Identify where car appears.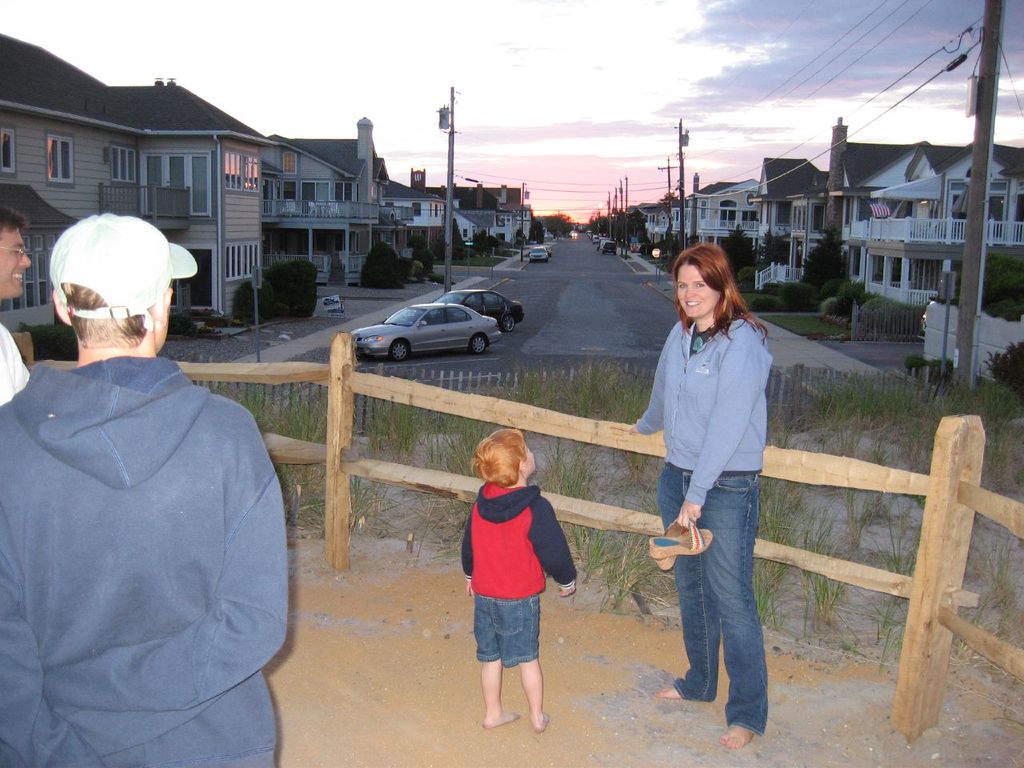
Appears at <bbox>602, 242, 618, 255</bbox>.
